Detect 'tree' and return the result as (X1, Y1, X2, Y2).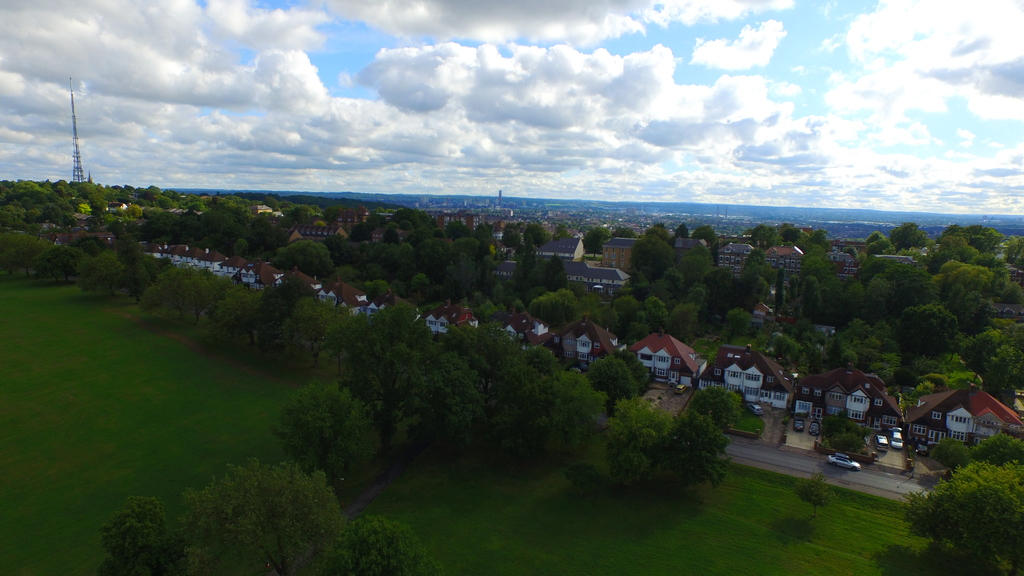
(909, 442, 1021, 548).
